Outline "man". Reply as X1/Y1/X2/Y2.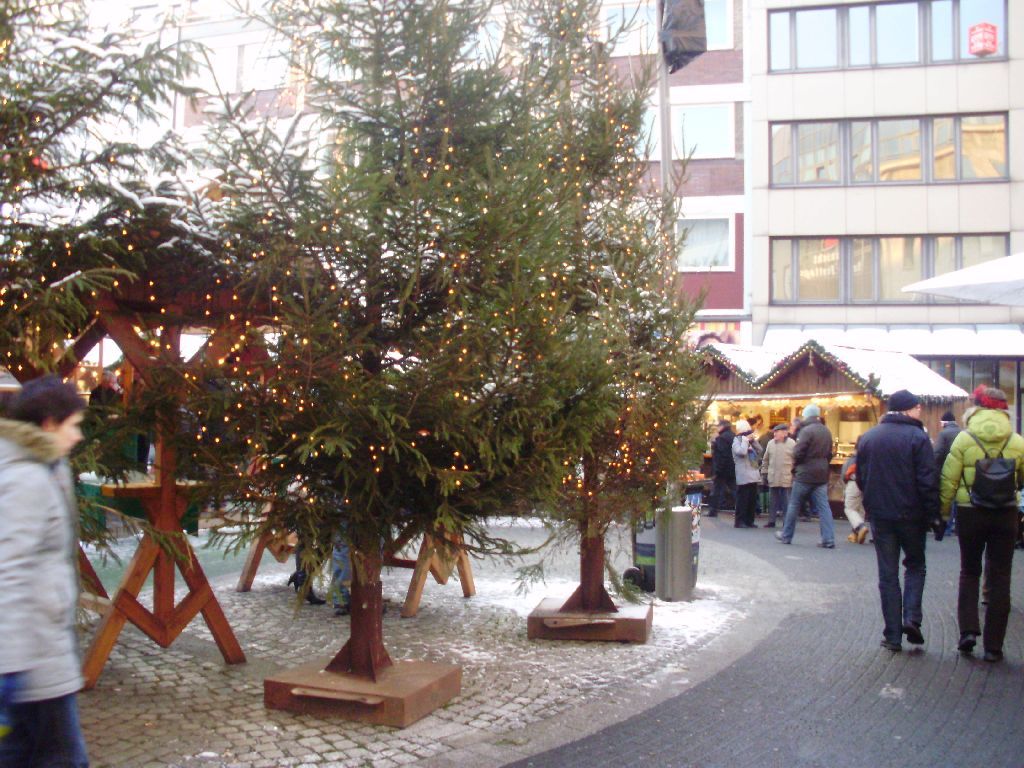
700/414/734/515.
